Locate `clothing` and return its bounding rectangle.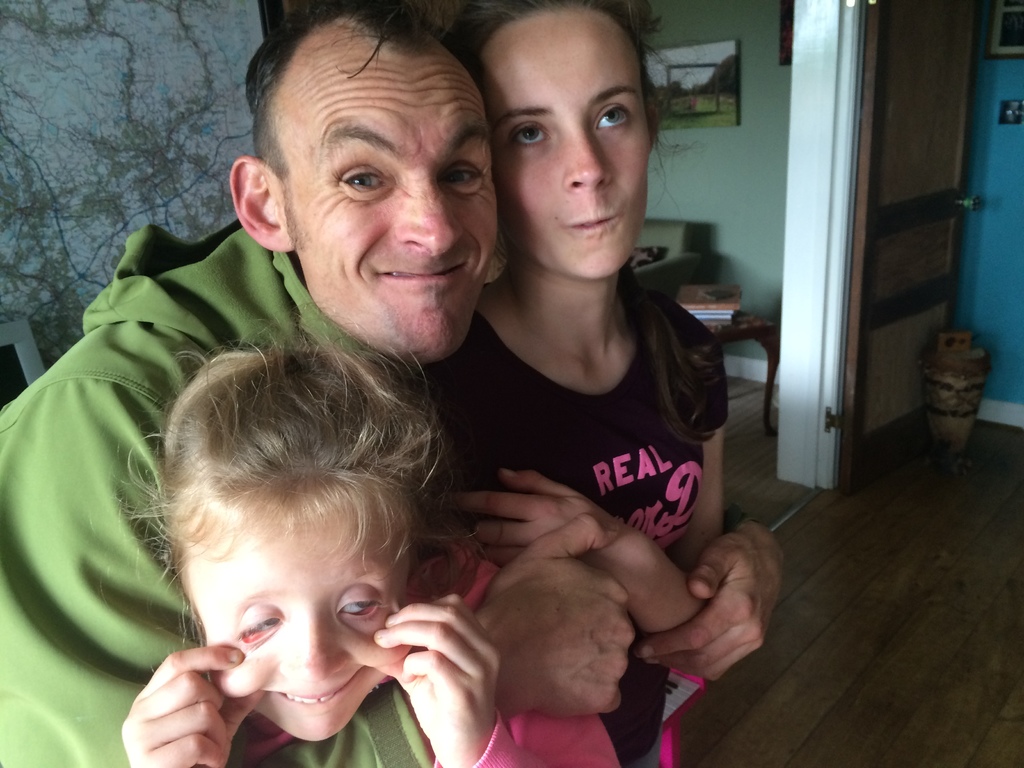
1,218,433,767.
